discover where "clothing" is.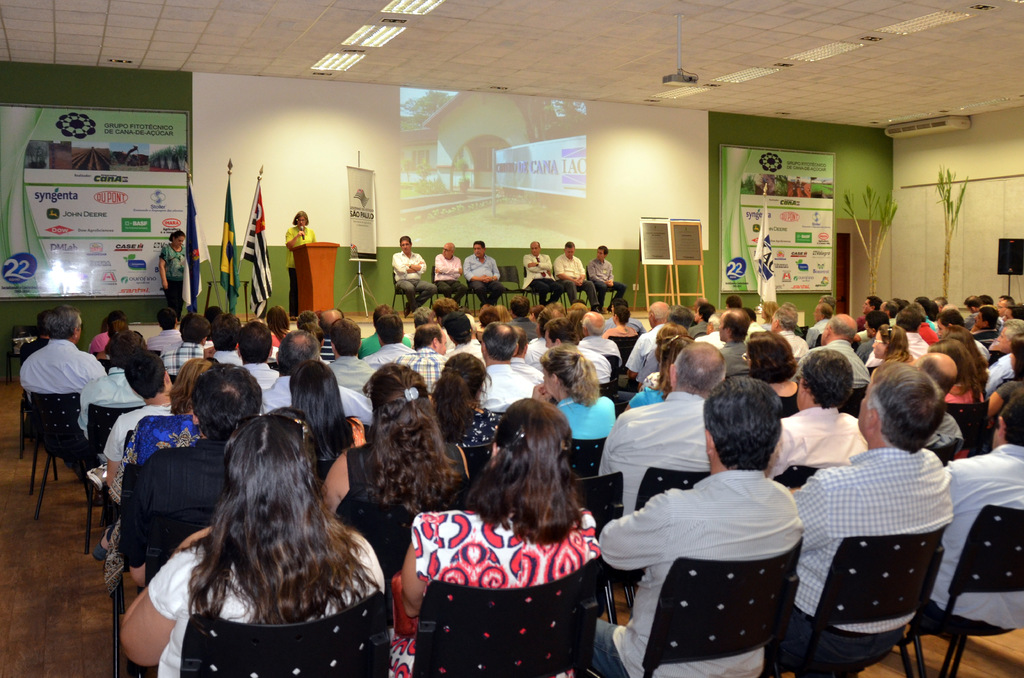
Discovered at <region>388, 247, 438, 317</region>.
